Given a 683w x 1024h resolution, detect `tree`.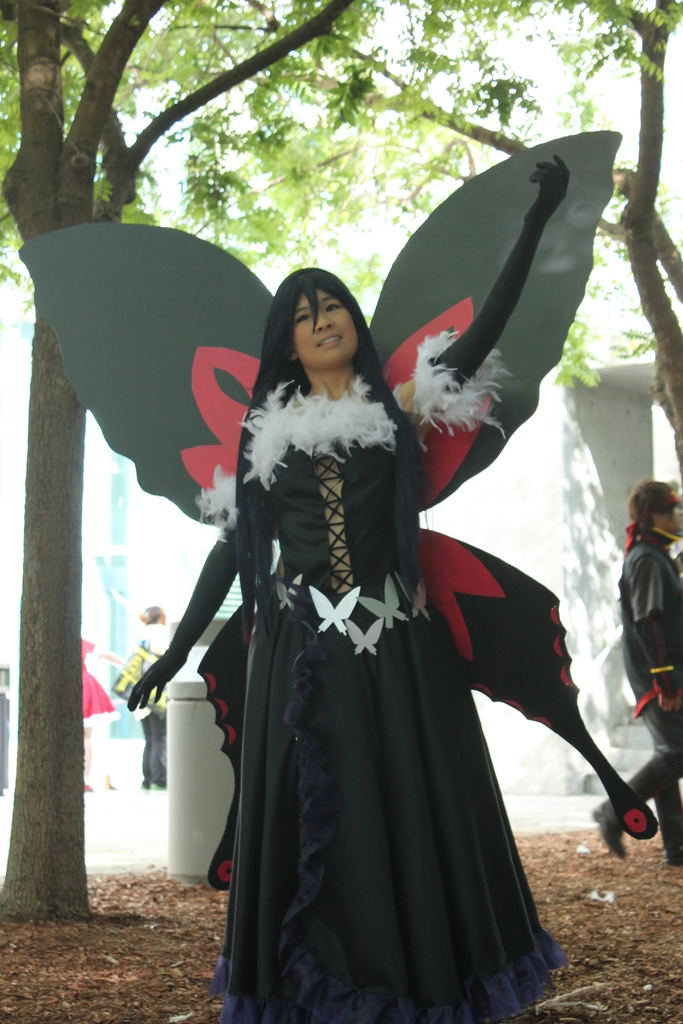
Rect(0, 0, 682, 926).
